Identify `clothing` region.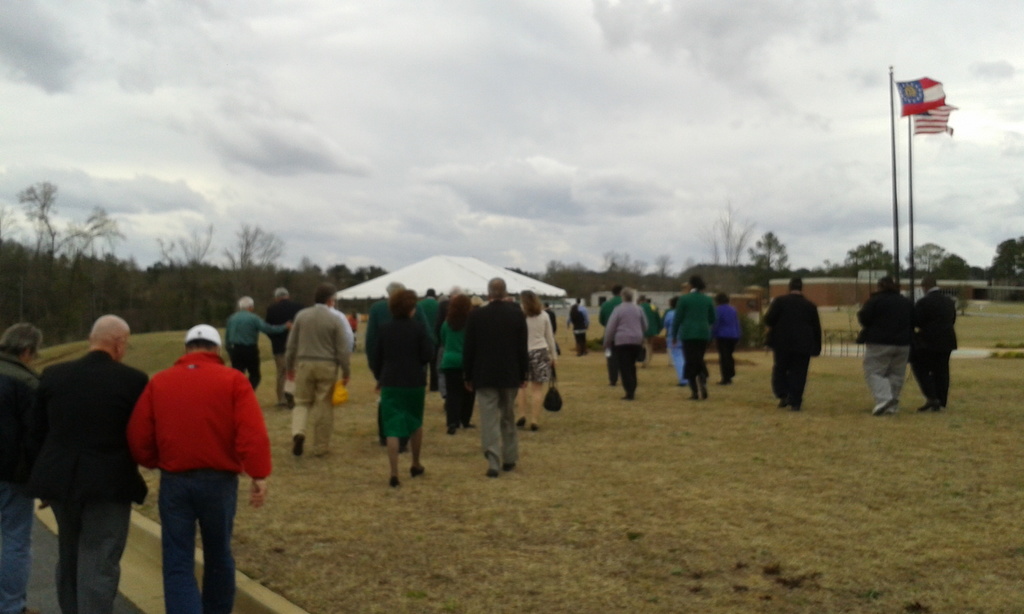
Region: (225, 304, 294, 393).
